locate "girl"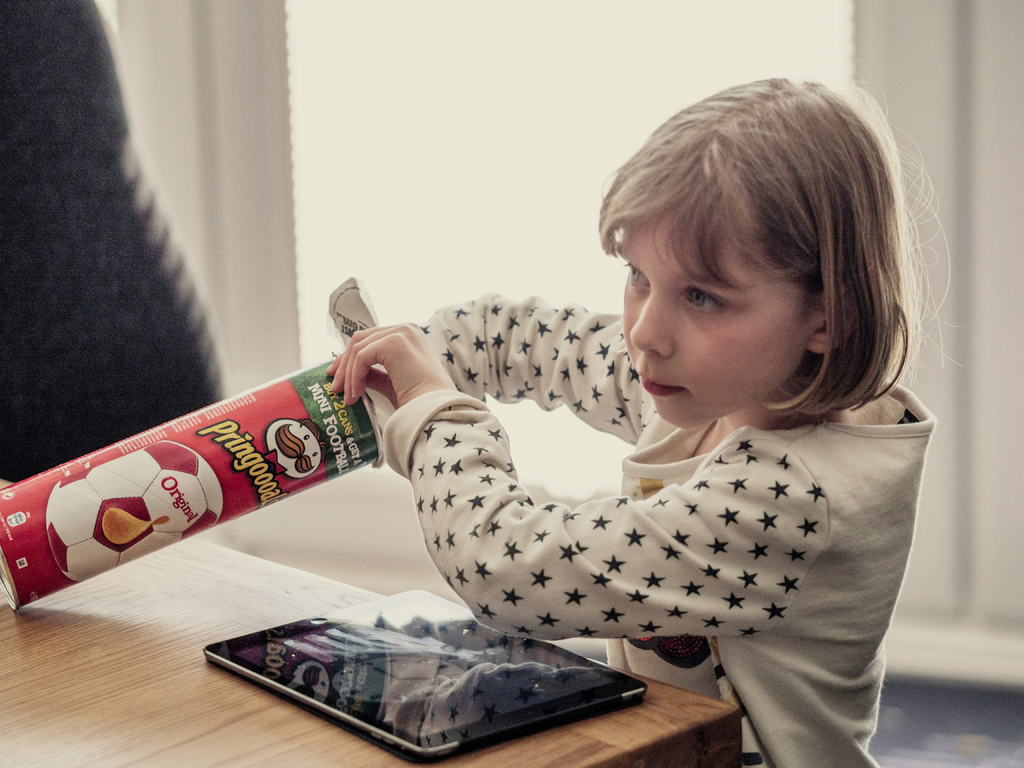
330:76:966:767
